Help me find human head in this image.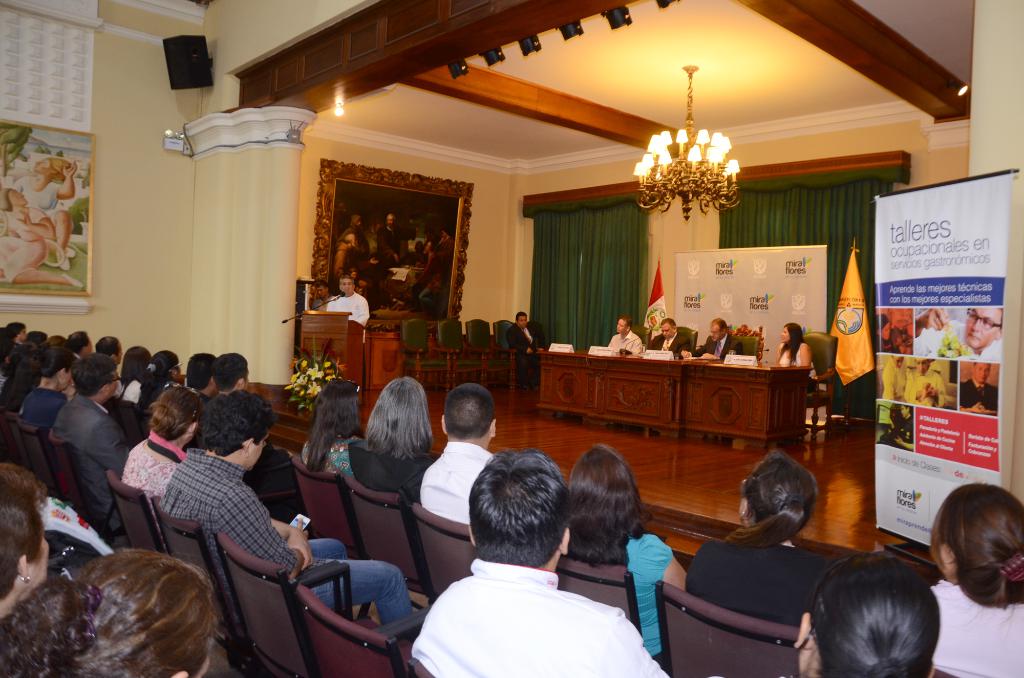
Found it: [x1=420, y1=243, x2=431, y2=253].
